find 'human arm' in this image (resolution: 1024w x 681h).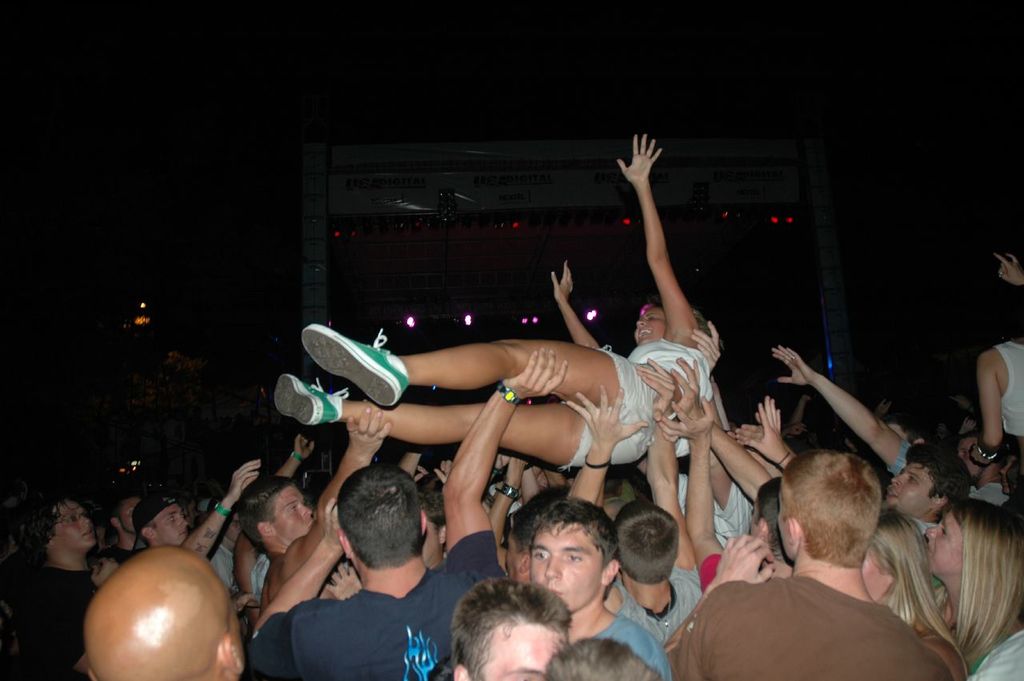
{"x1": 446, "y1": 343, "x2": 571, "y2": 575}.
